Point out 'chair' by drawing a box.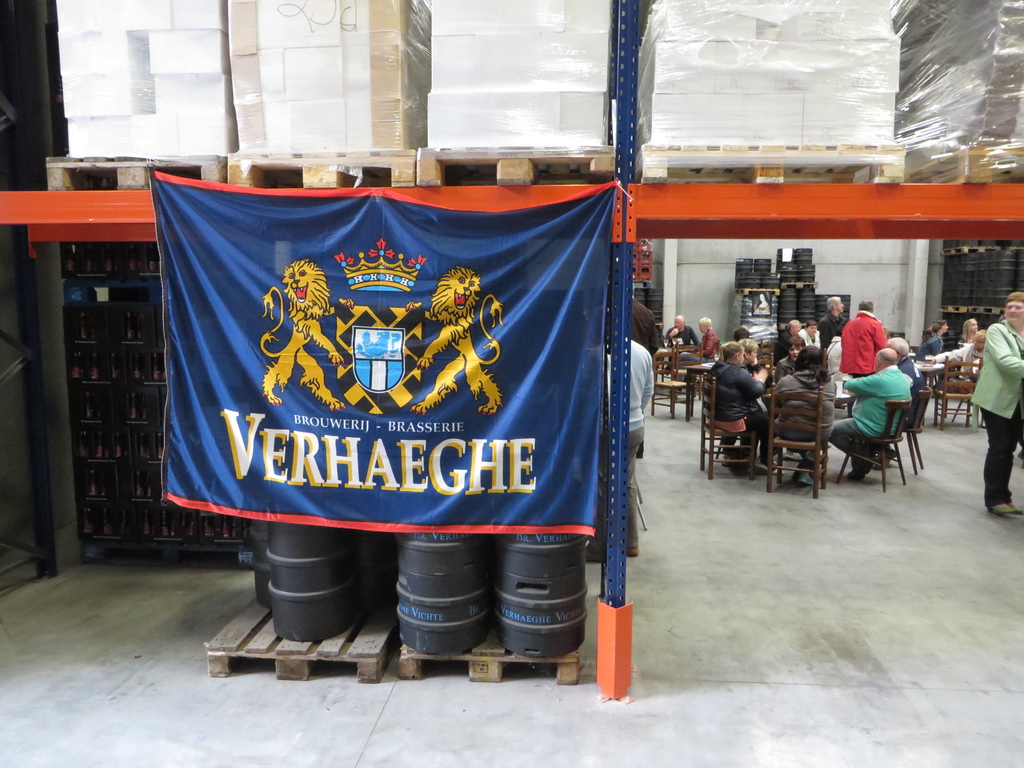
bbox=[761, 337, 785, 360].
